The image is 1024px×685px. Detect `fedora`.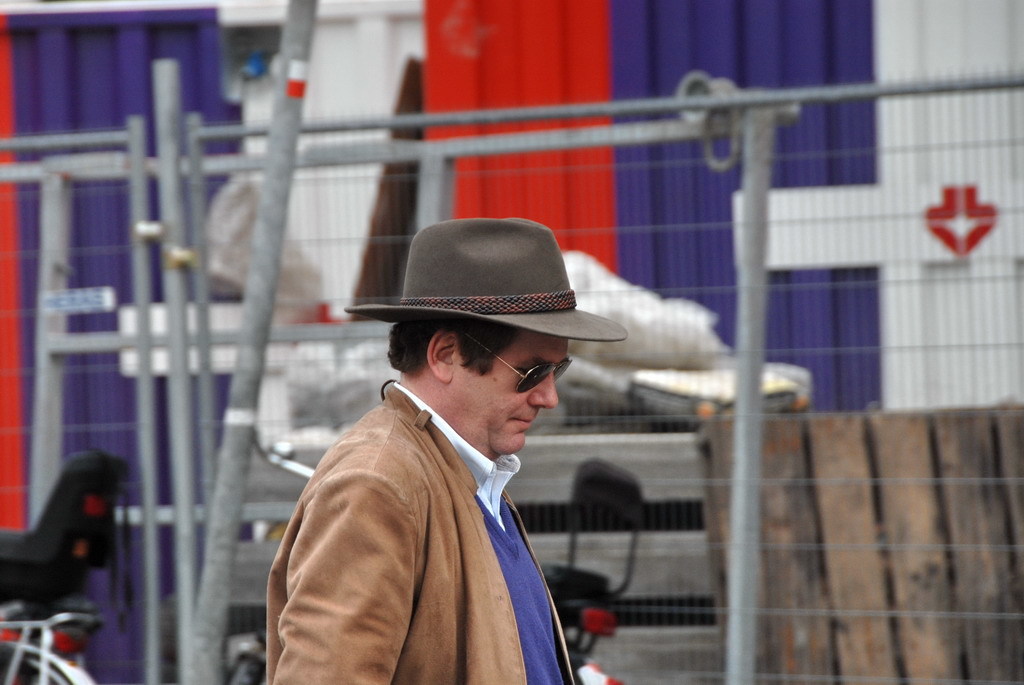
Detection: x1=339 y1=220 x2=625 y2=338.
